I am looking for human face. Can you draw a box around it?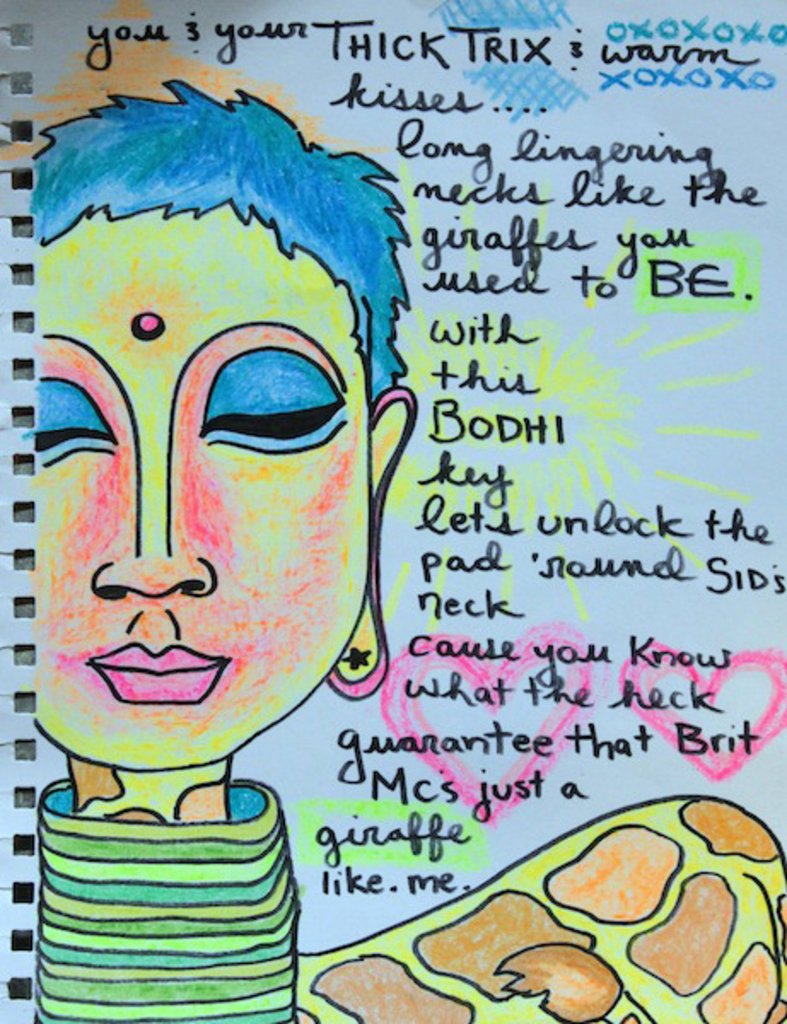
Sure, the bounding box is <bbox>38, 207, 370, 766</bbox>.
